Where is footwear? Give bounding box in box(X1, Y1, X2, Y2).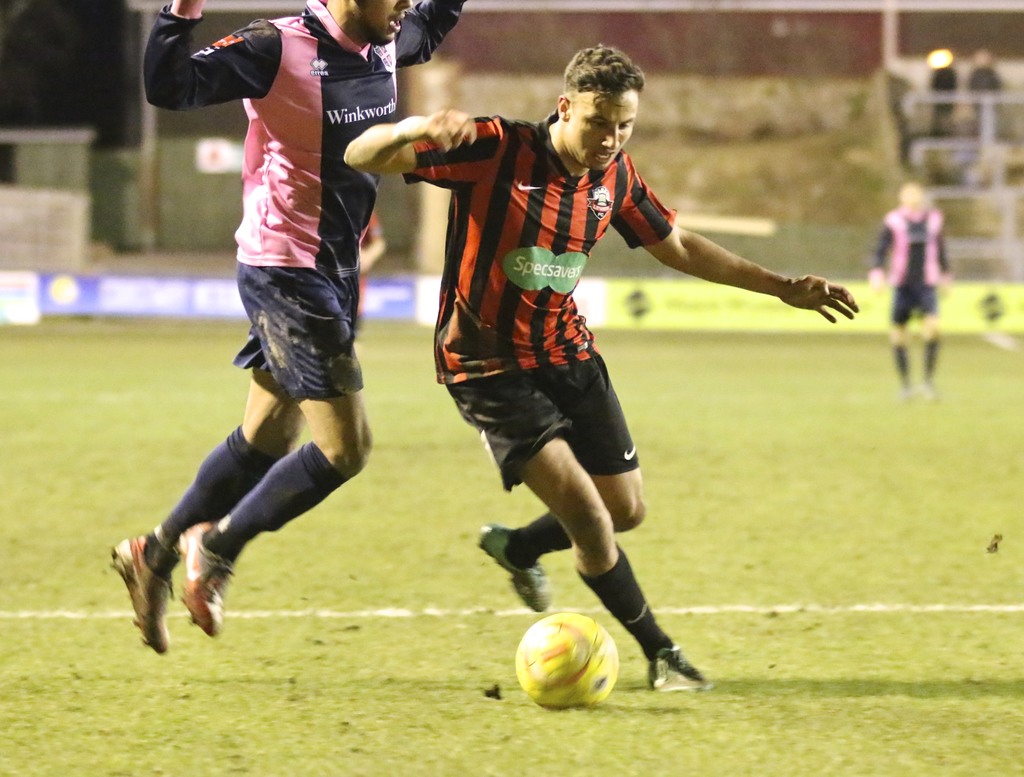
box(470, 520, 552, 611).
